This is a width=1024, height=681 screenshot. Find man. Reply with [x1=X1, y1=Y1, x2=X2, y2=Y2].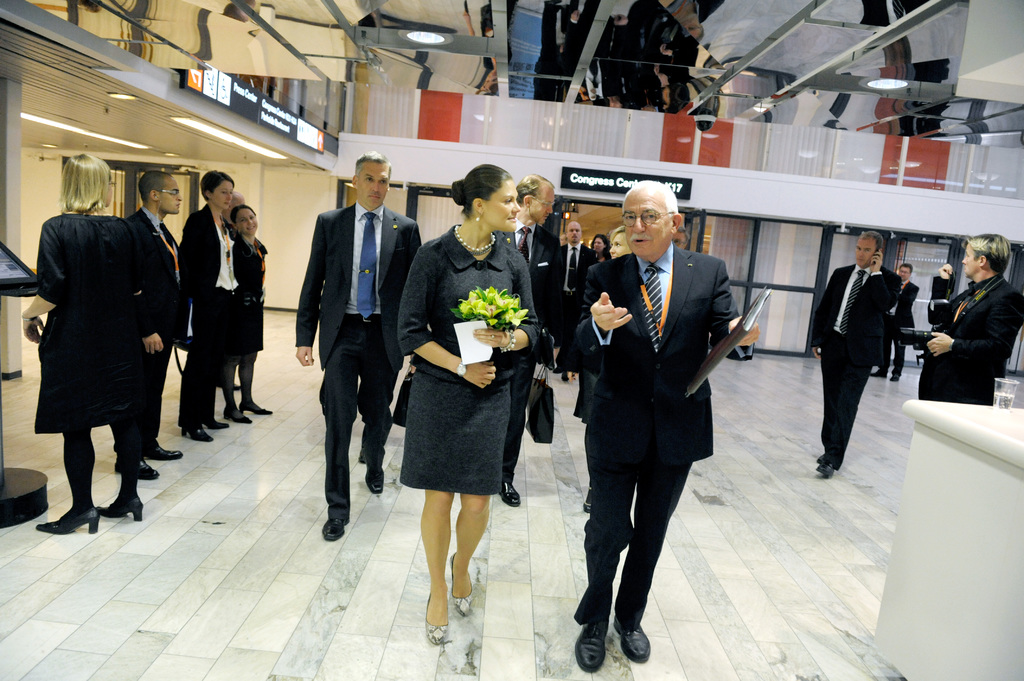
[x1=115, y1=168, x2=184, y2=476].
